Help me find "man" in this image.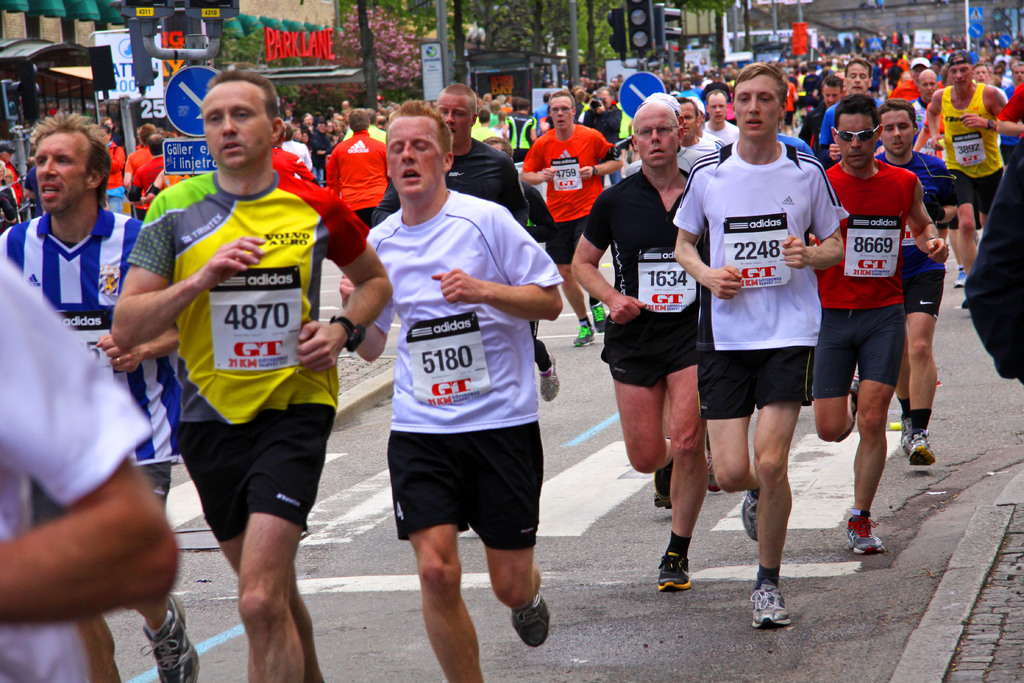
Found it: bbox=(105, 123, 124, 215).
